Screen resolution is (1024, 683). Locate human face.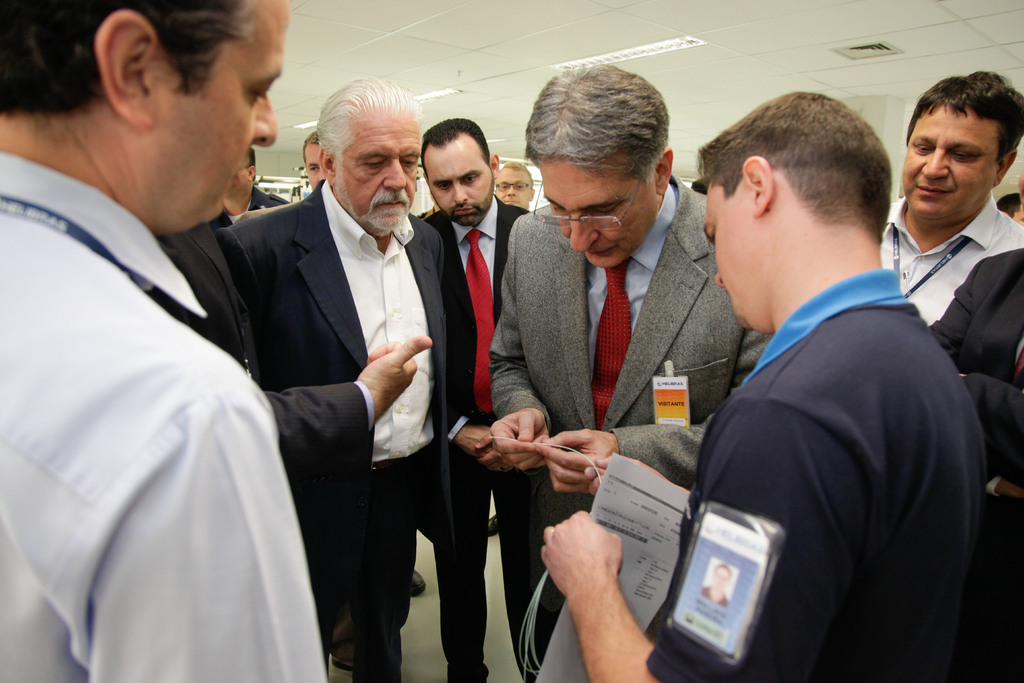
[154,0,280,233].
